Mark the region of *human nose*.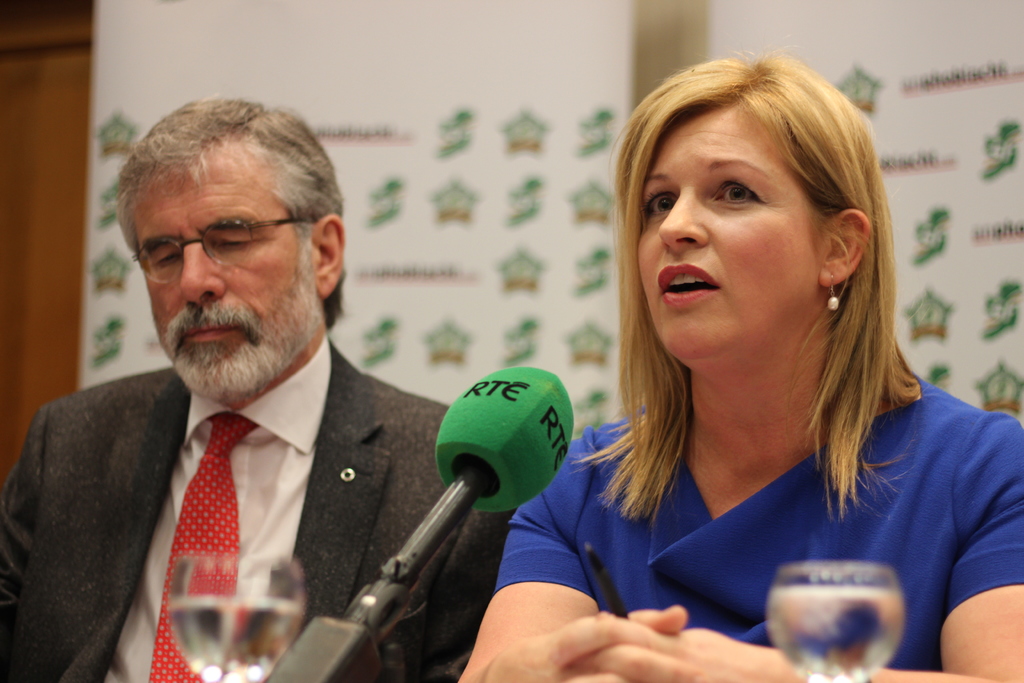
Region: 180,238,231,310.
